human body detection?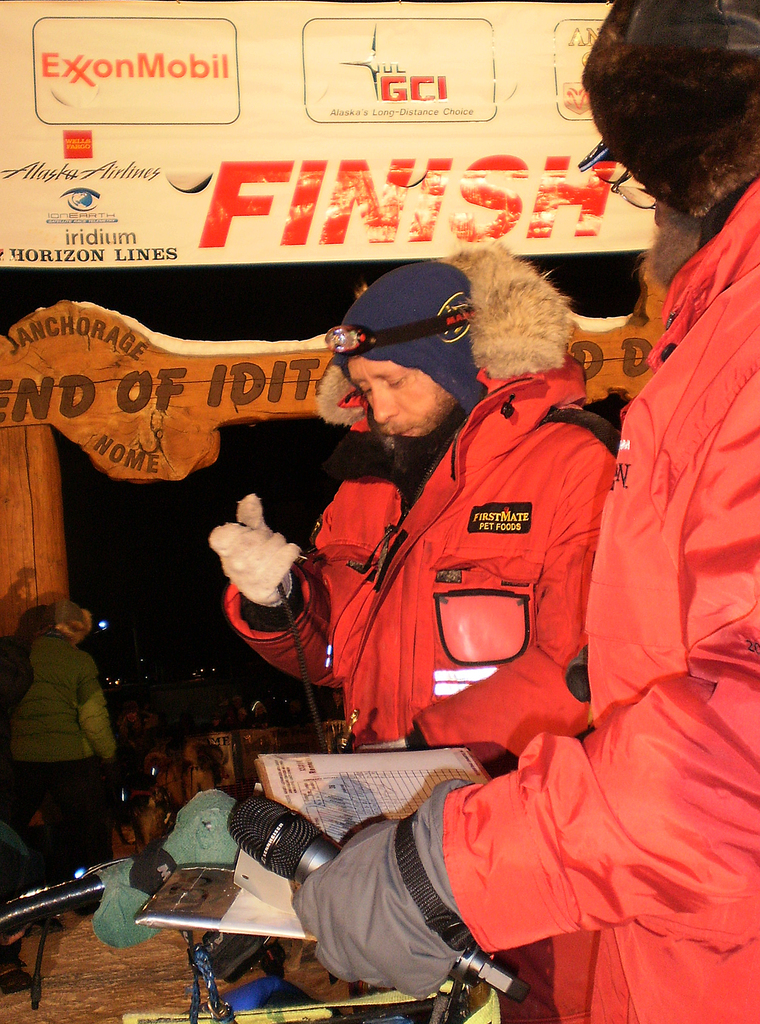
bbox=(285, 258, 759, 1023)
